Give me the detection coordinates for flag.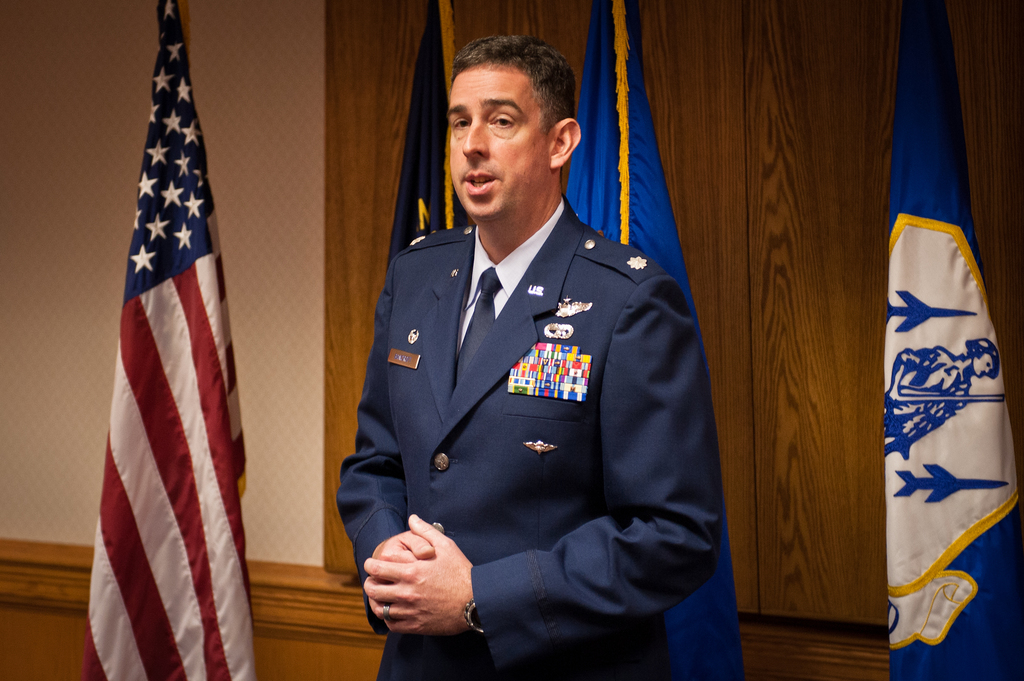
90/13/252/680.
